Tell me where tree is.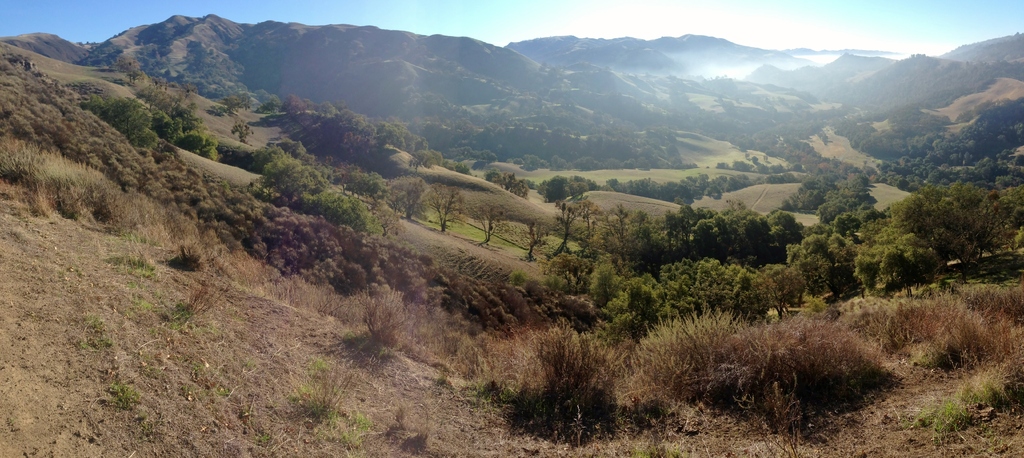
tree is at Rect(168, 95, 207, 127).
